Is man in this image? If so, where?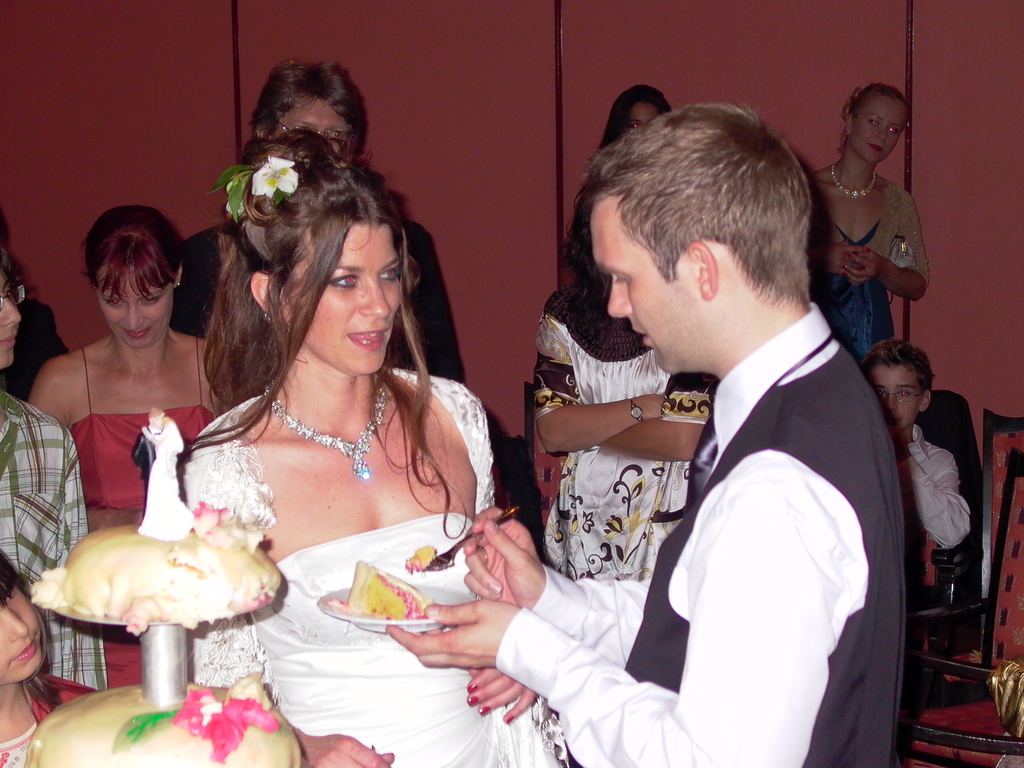
Yes, at {"x1": 168, "y1": 60, "x2": 468, "y2": 384}.
